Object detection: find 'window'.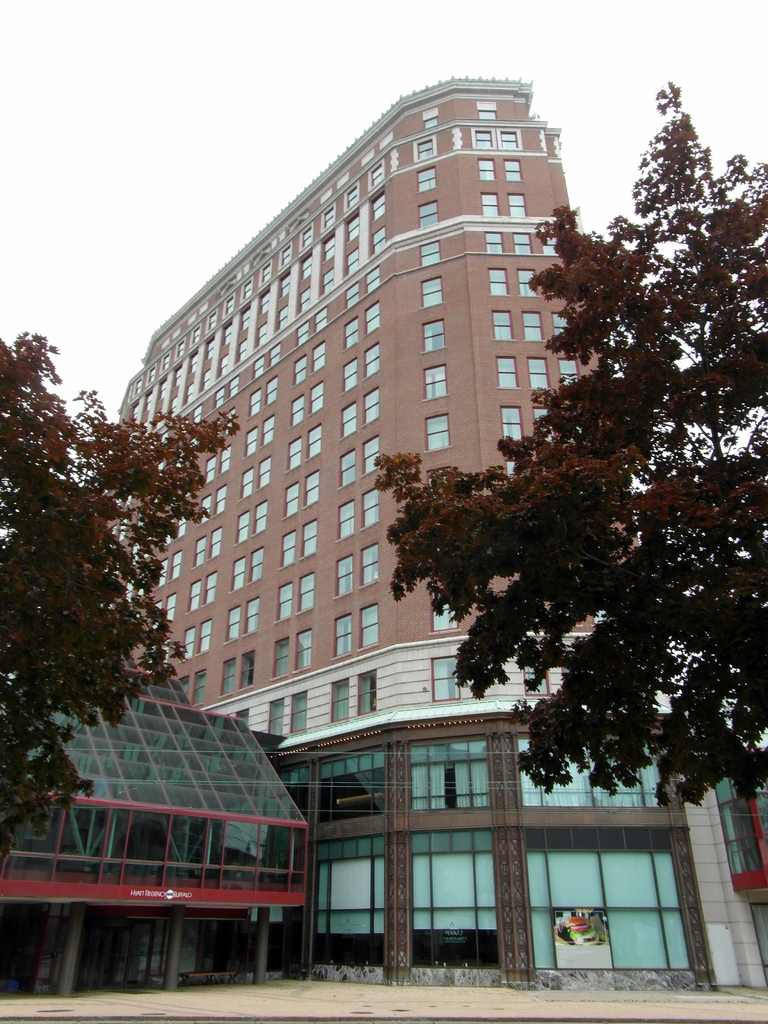
(186, 577, 199, 615).
